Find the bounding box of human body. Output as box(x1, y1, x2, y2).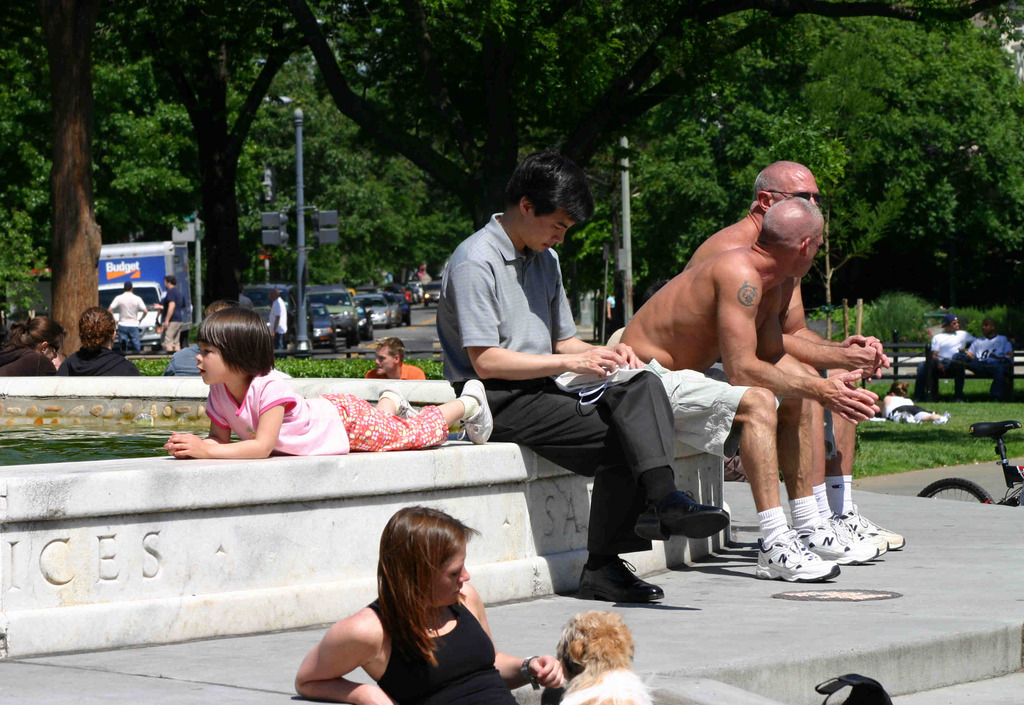
box(59, 348, 143, 377).
